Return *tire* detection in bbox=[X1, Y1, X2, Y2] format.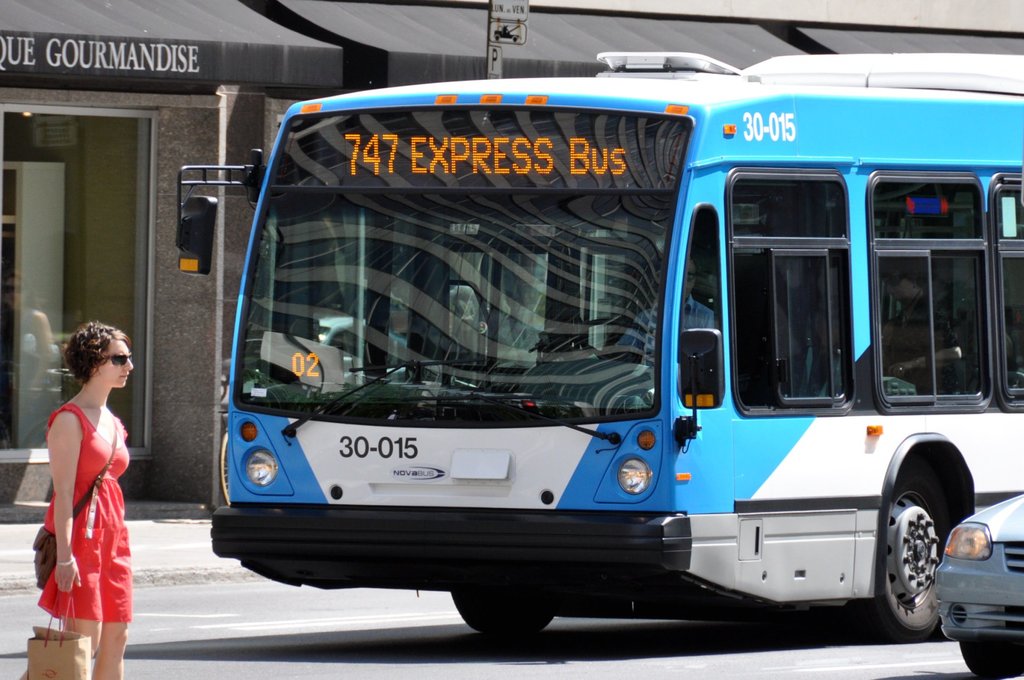
bbox=[879, 469, 968, 648].
